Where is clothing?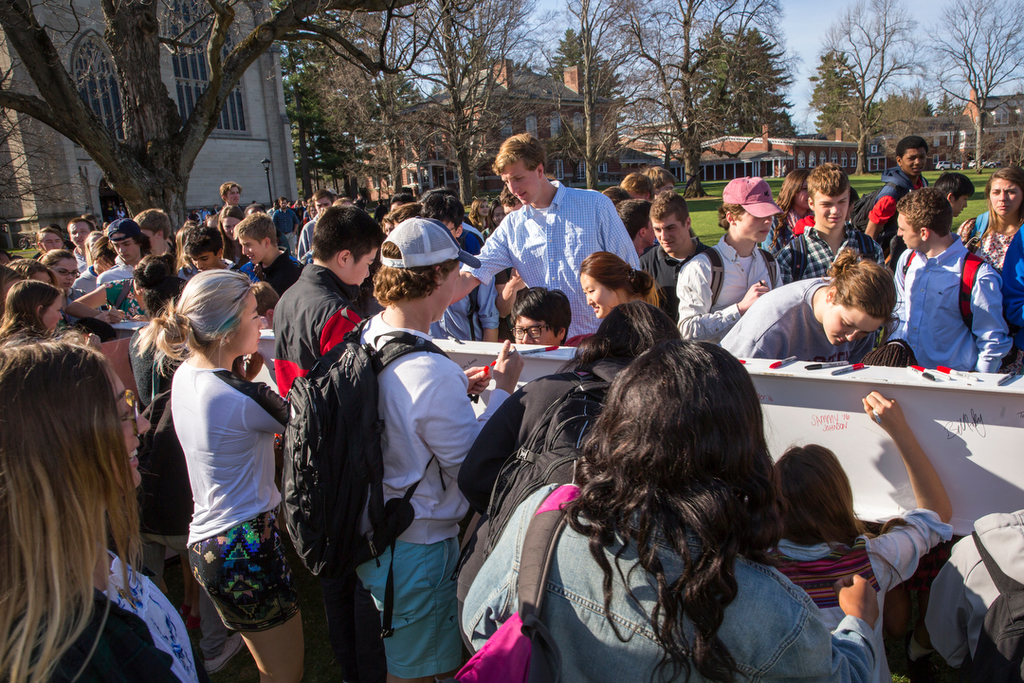
x1=68 y1=247 x2=82 y2=266.
